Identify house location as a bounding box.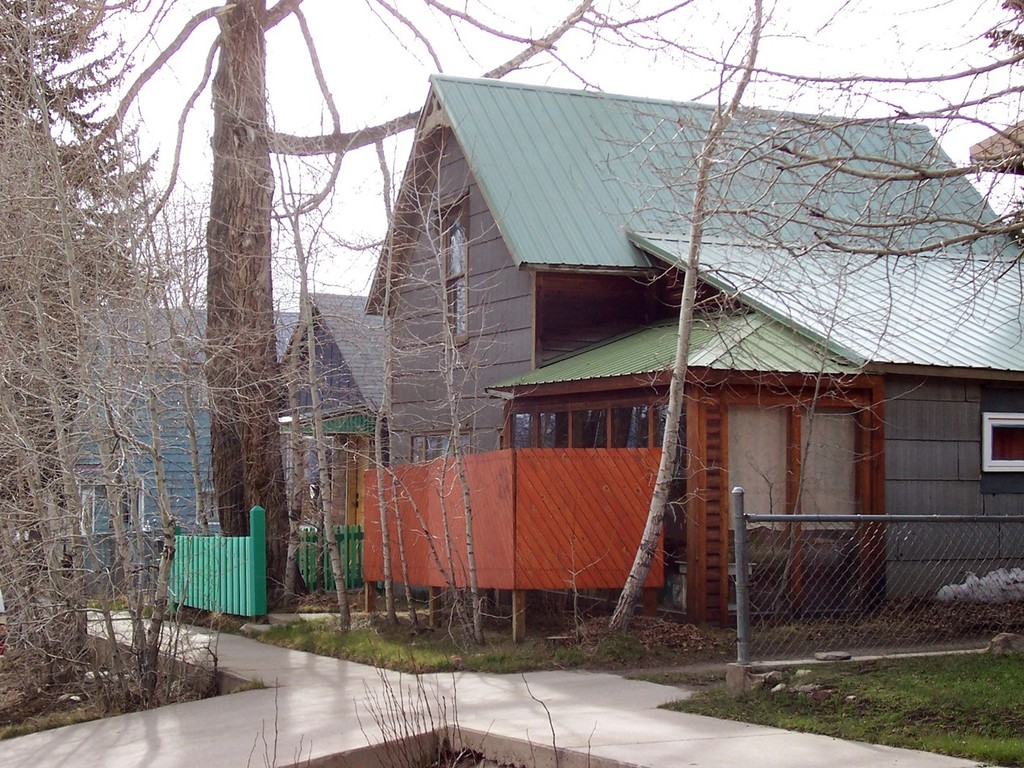
(left=365, top=74, right=1023, bottom=625).
